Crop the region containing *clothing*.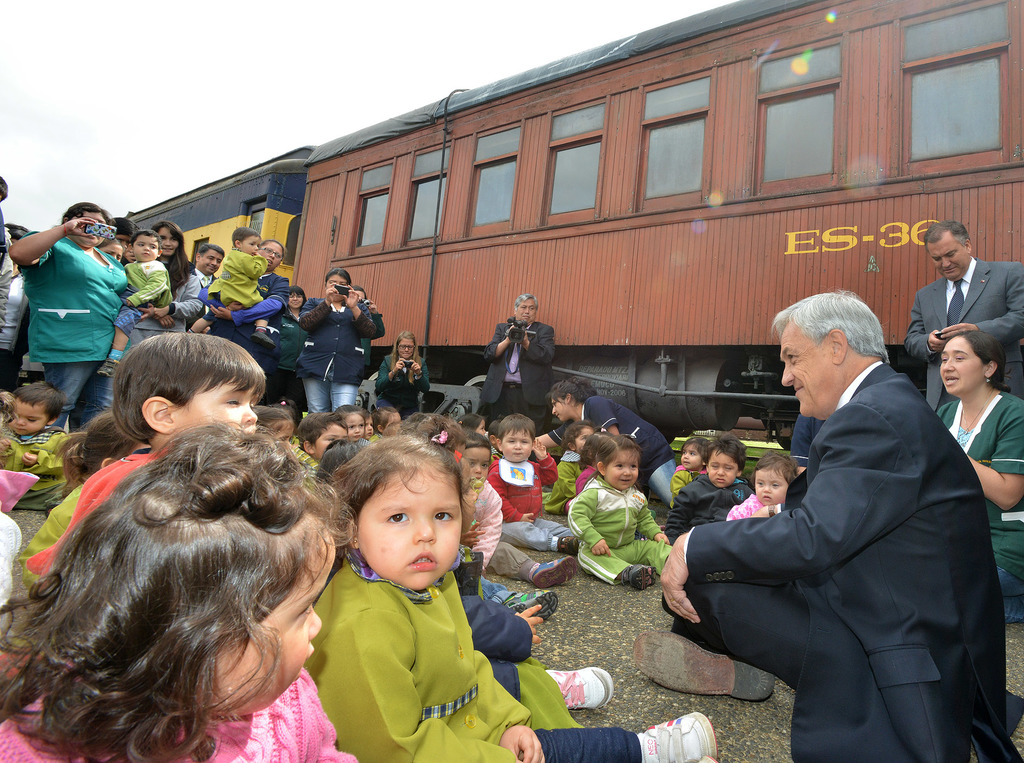
Crop region: (927, 389, 1023, 592).
